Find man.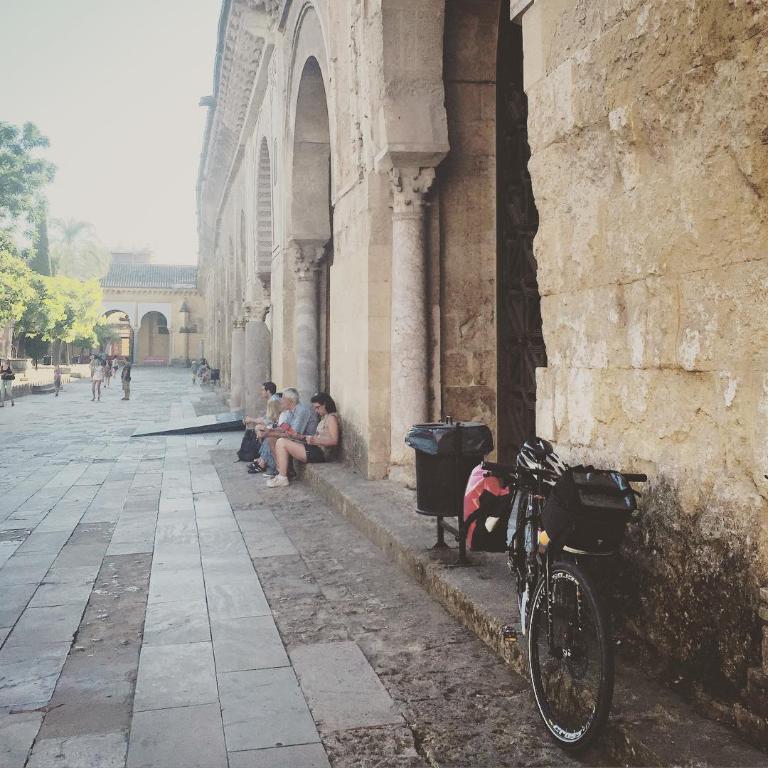
122, 357, 131, 398.
